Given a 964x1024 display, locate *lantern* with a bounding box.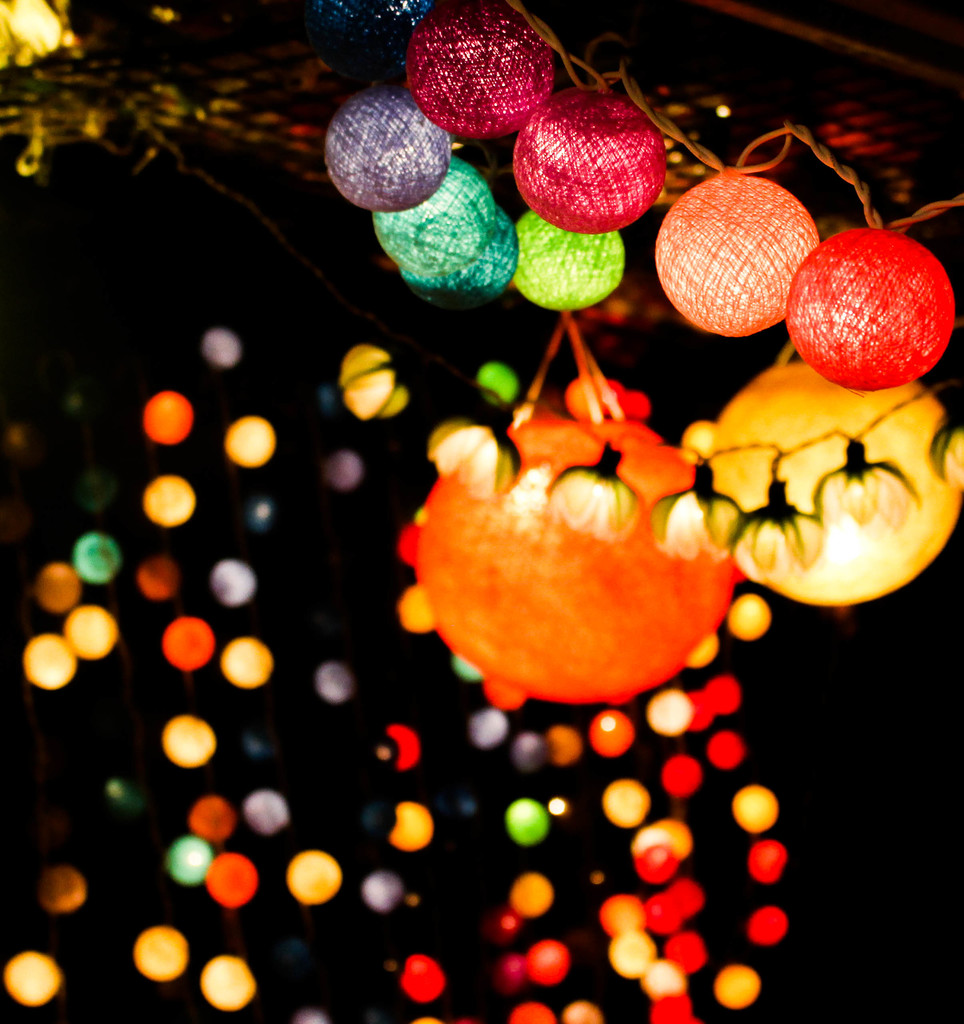
Located: [22,636,76,692].
